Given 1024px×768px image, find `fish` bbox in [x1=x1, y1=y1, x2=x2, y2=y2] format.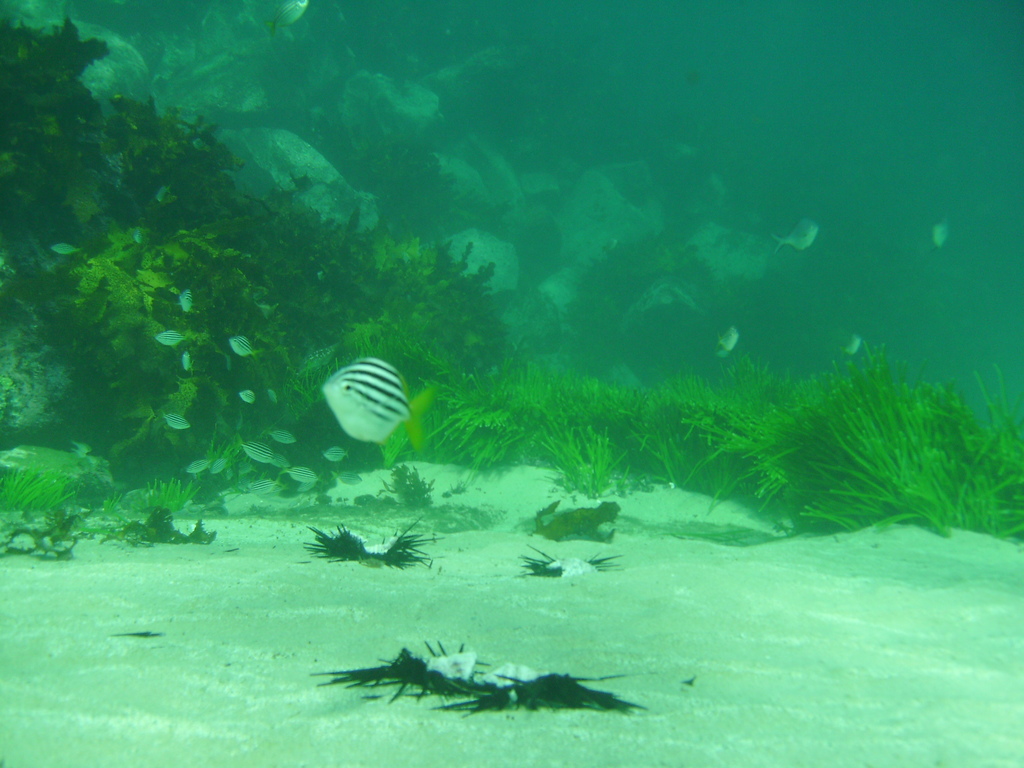
[x1=153, y1=328, x2=189, y2=351].
